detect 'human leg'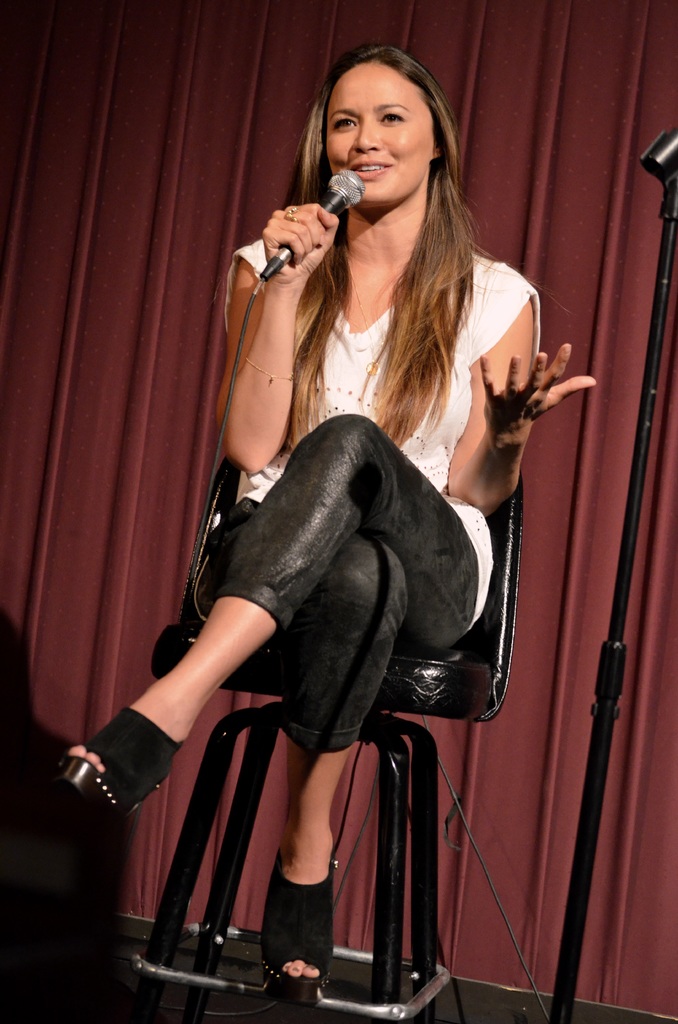
(49,415,478,829)
